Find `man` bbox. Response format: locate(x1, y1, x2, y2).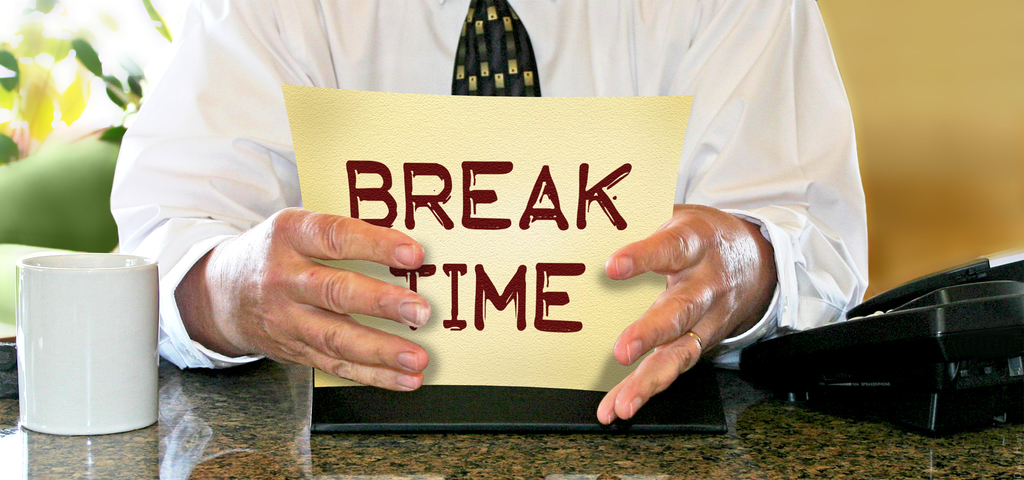
locate(102, 0, 872, 429).
